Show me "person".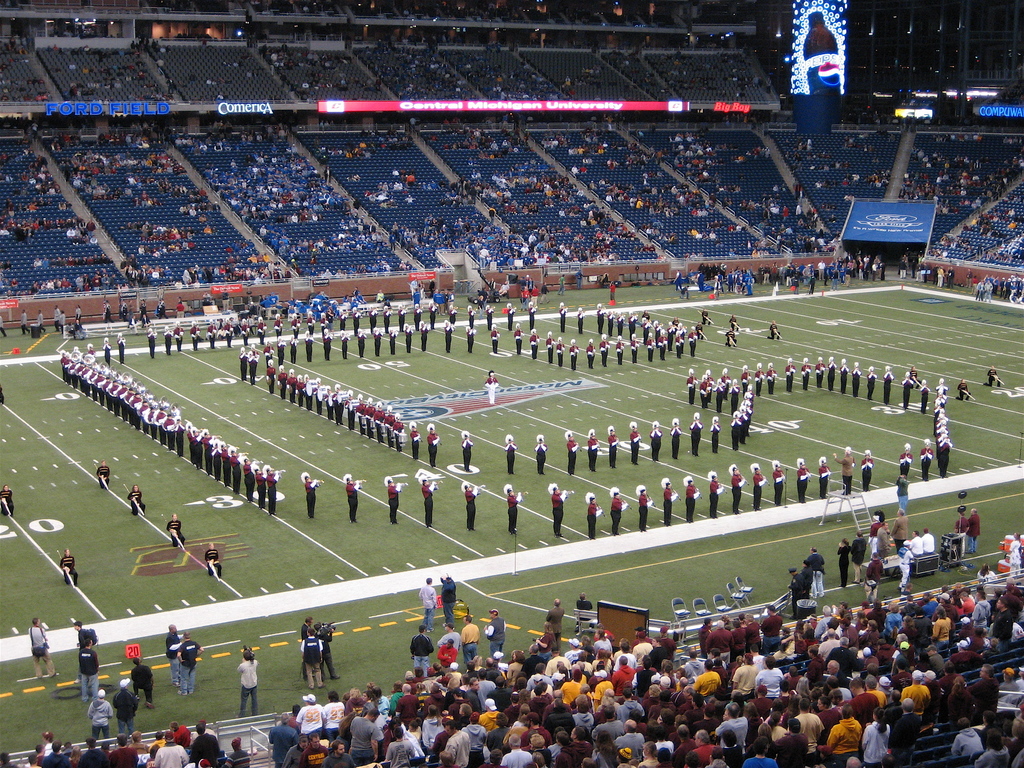
"person" is here: x1=428, y1=422, x2=440, y2=471.
